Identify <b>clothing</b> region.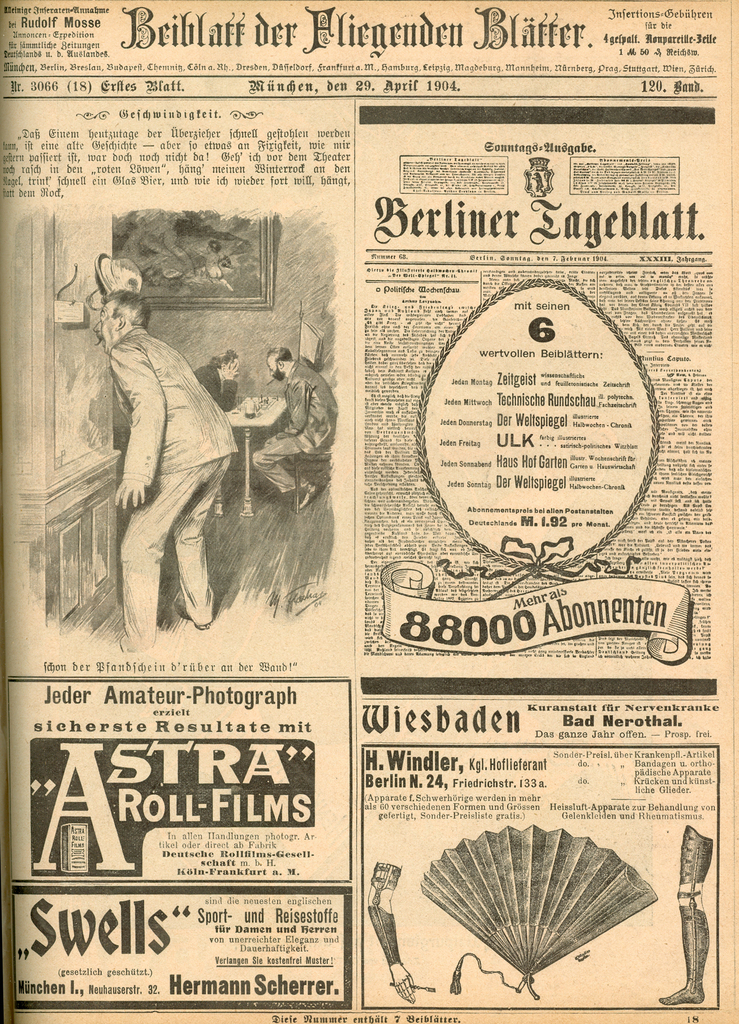
Region: left=193, top=361, right=238, bottom=412.
